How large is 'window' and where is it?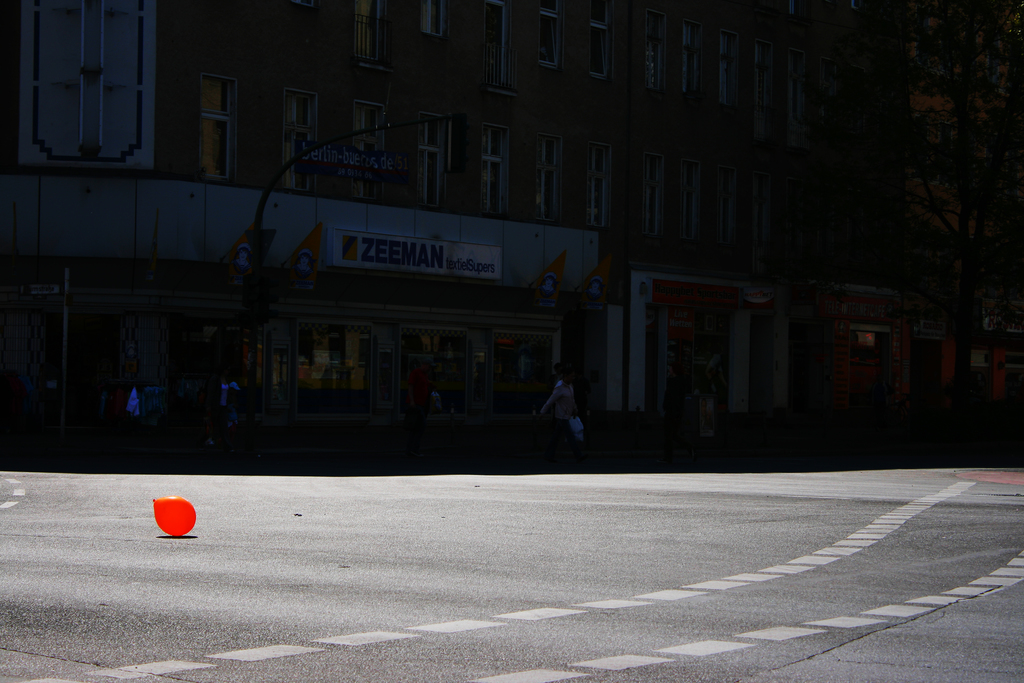
Bounding box: l=535, t=142, r=559, b=220.
